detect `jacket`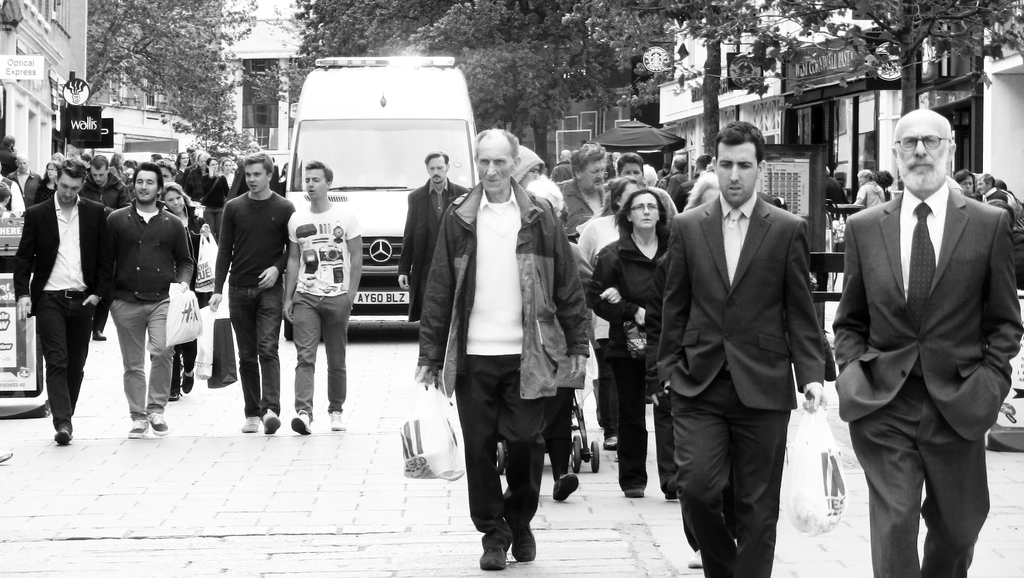
bbox=[424, 151, 576, 360]
